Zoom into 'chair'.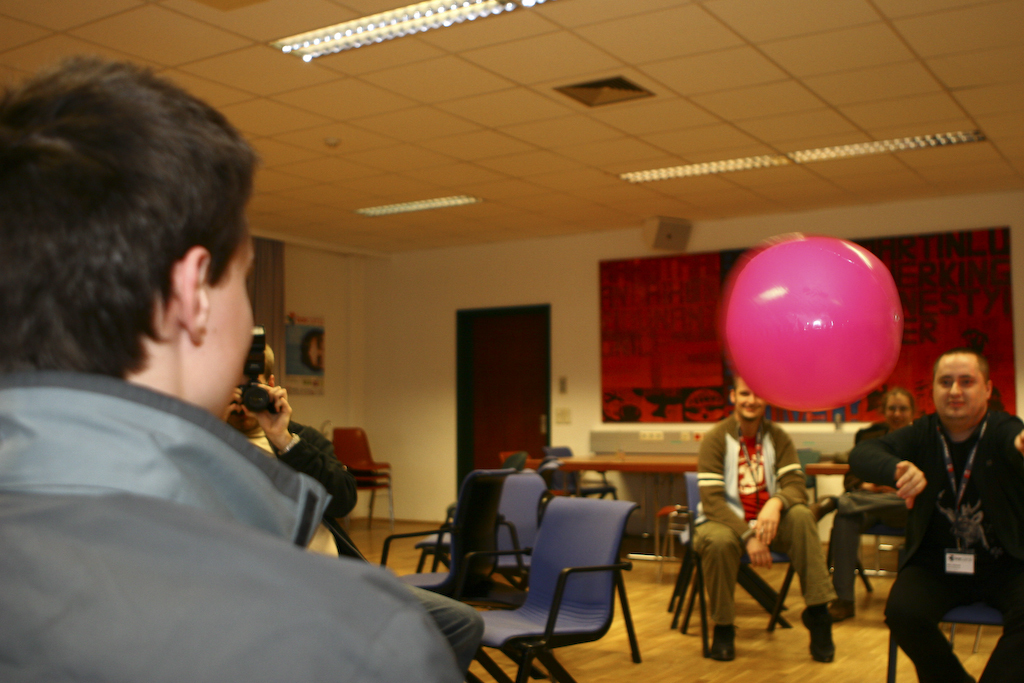
Zoom target: {"x1": 541, "y1": 445, "x2": 622, "y2": 506}.
